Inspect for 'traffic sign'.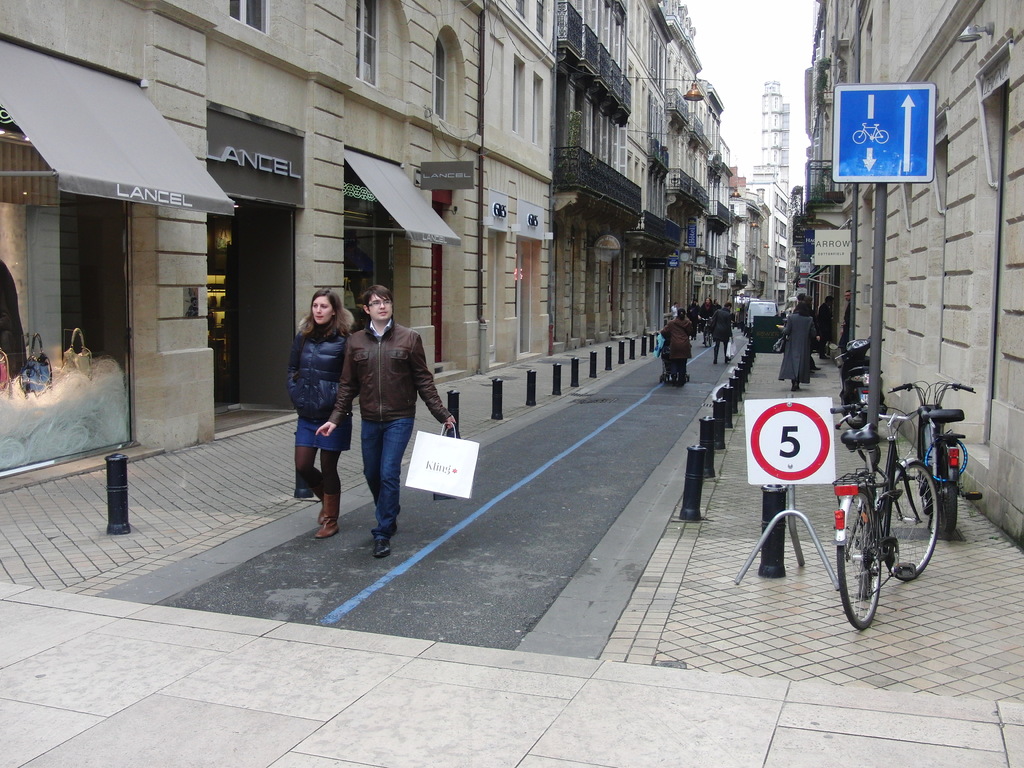
Inspection: x1=831, y1=83, x2=940, y2=186.
